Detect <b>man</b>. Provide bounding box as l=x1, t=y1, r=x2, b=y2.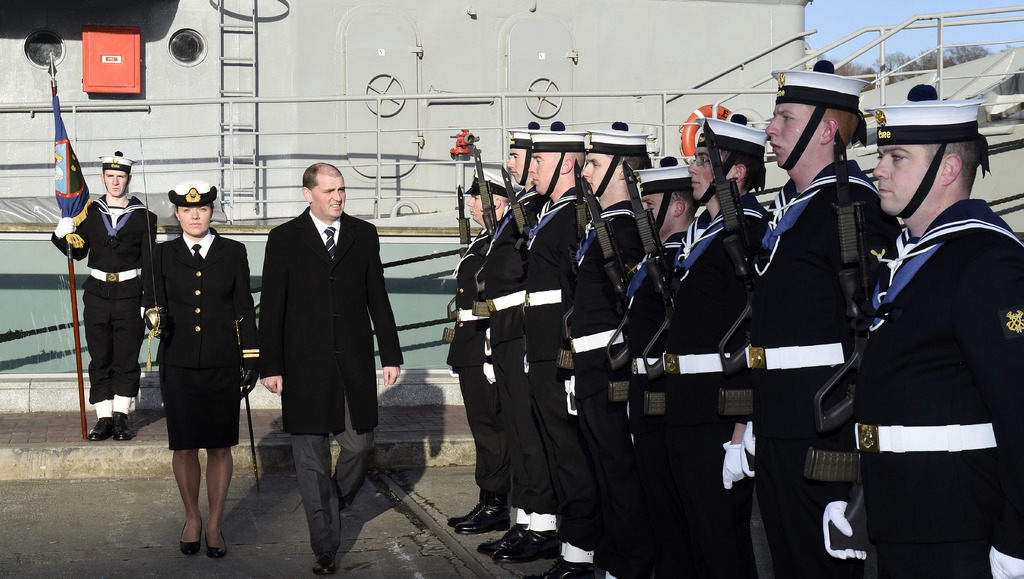
l=735, t=39, r=897, b=578.
